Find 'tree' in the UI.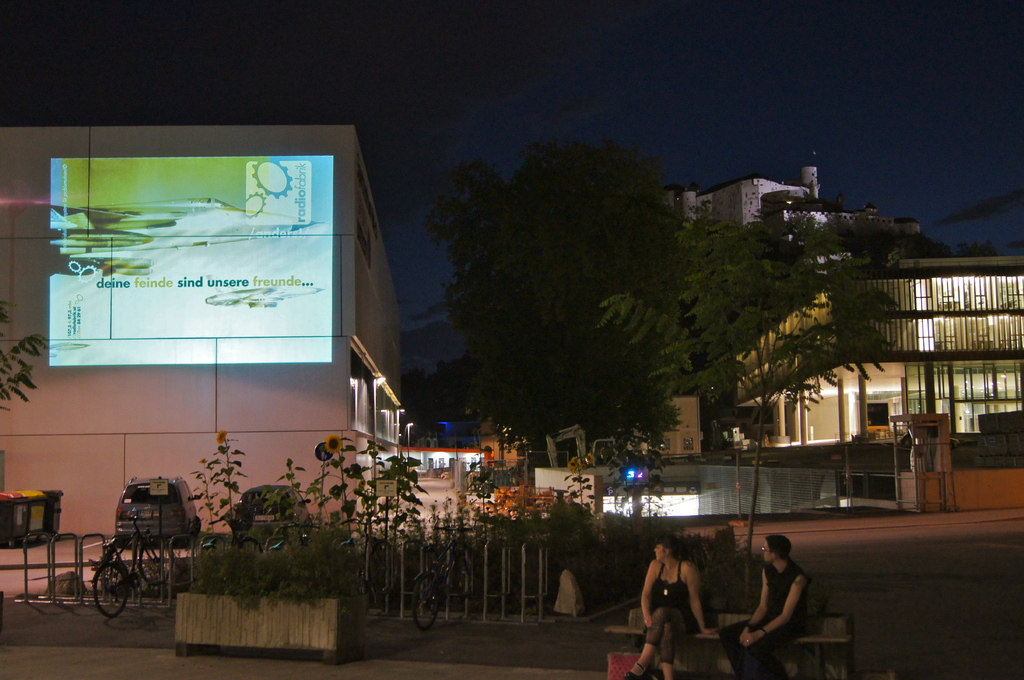
UI element at left=603, top=209, right=895, bottom=596.
